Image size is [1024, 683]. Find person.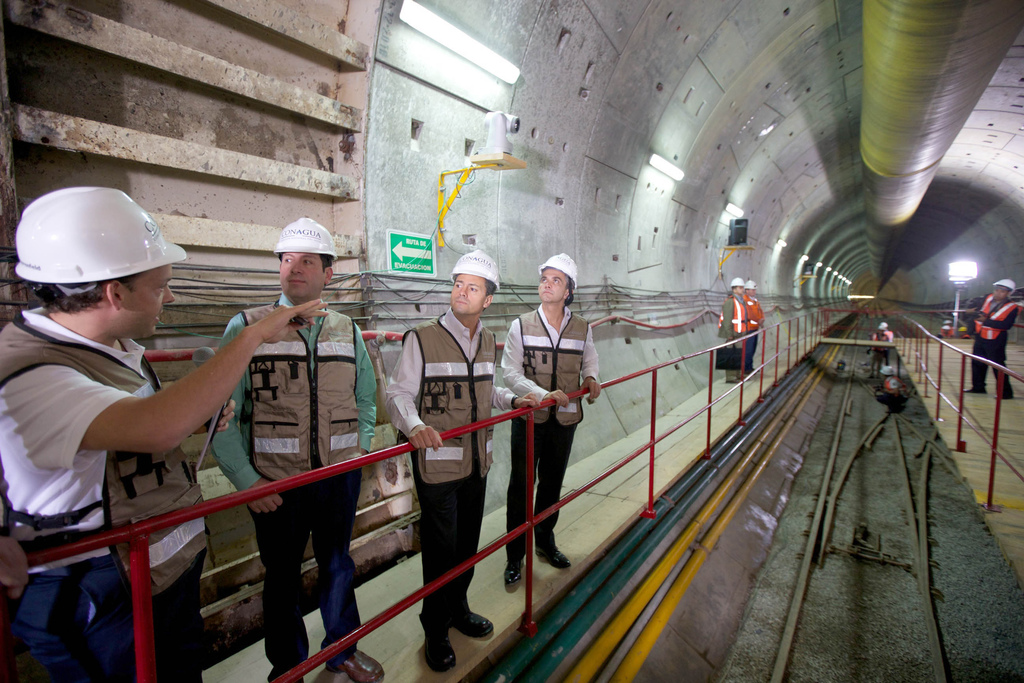
{"x1": 938, "y1": 323, "x2": 952, "y2": 338}.
